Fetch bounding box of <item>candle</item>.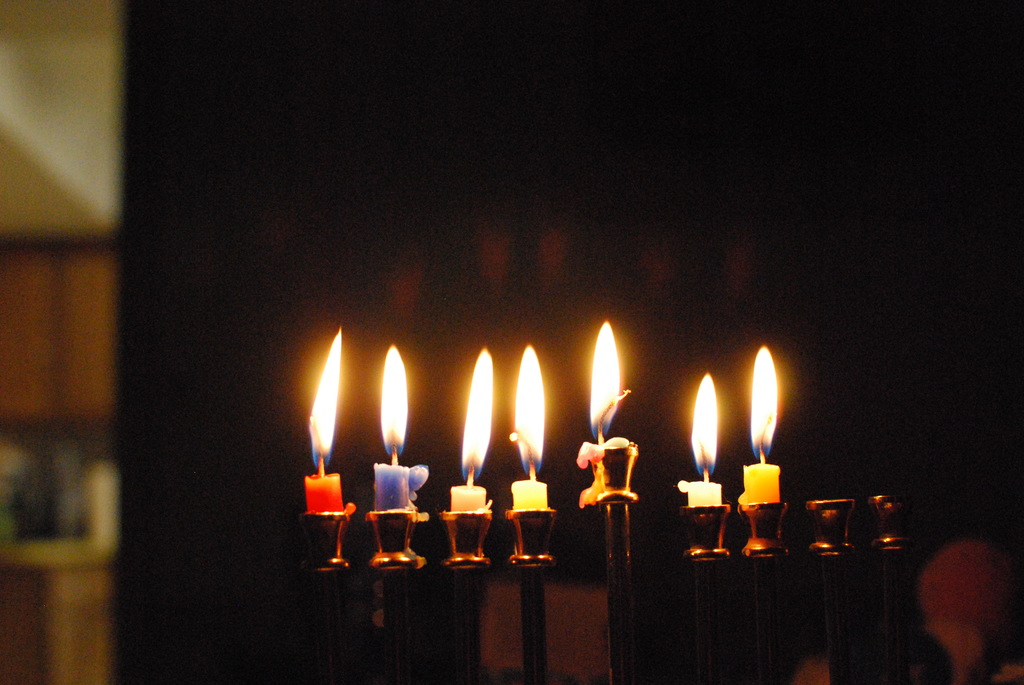
Bbox: <box>374,347,429,513</box>.
